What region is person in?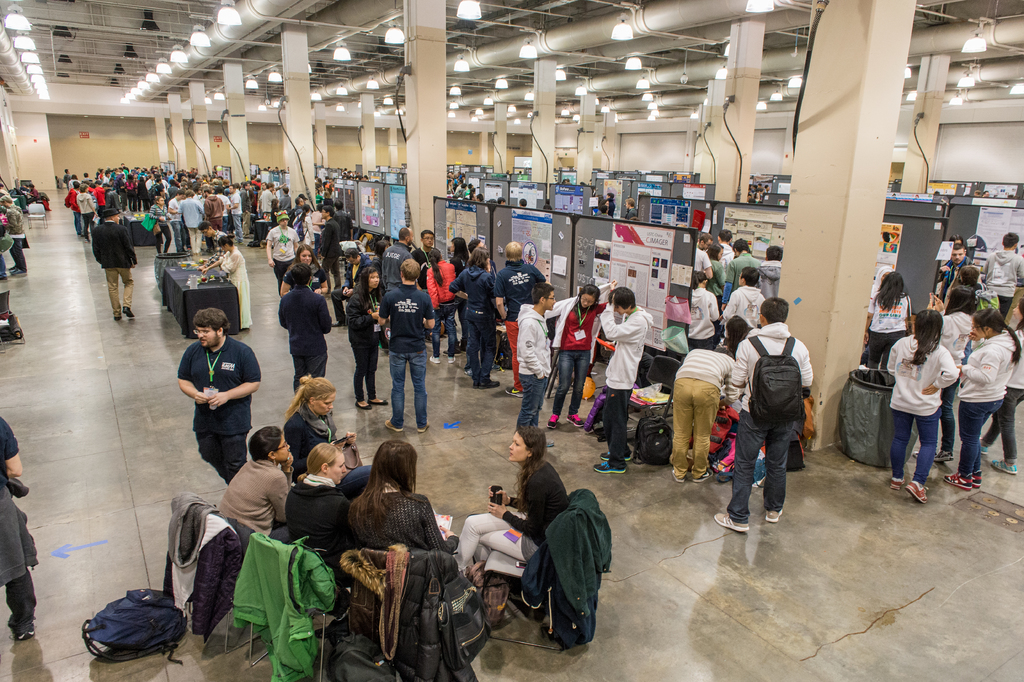
x1=441 y1=252 x2=508 y2=386.
